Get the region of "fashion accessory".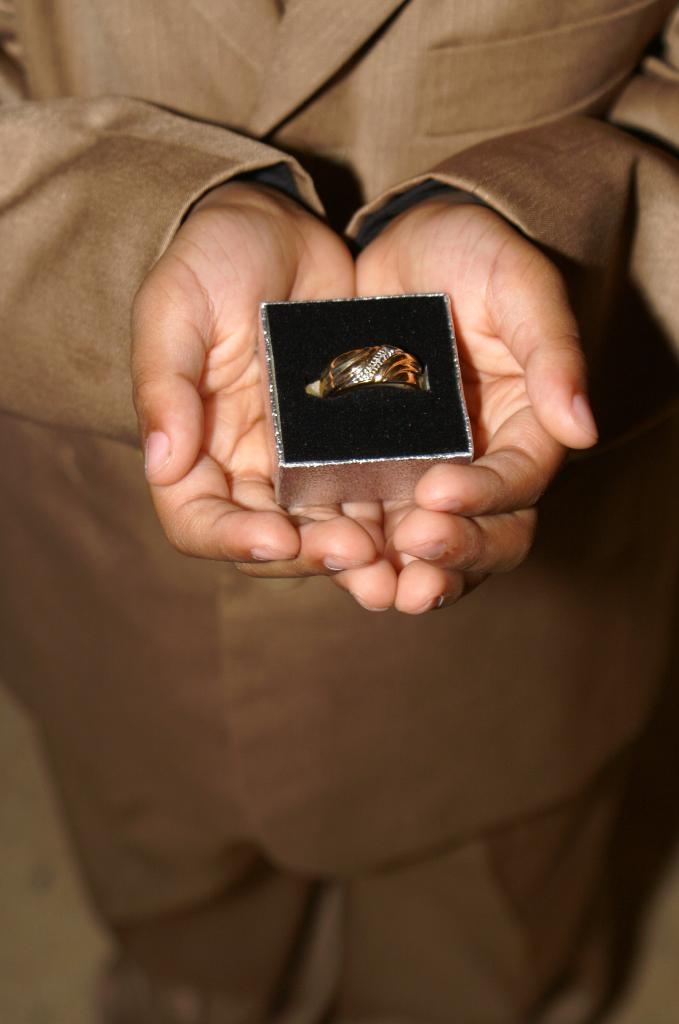
BBox(318, 346, 425, 395).
